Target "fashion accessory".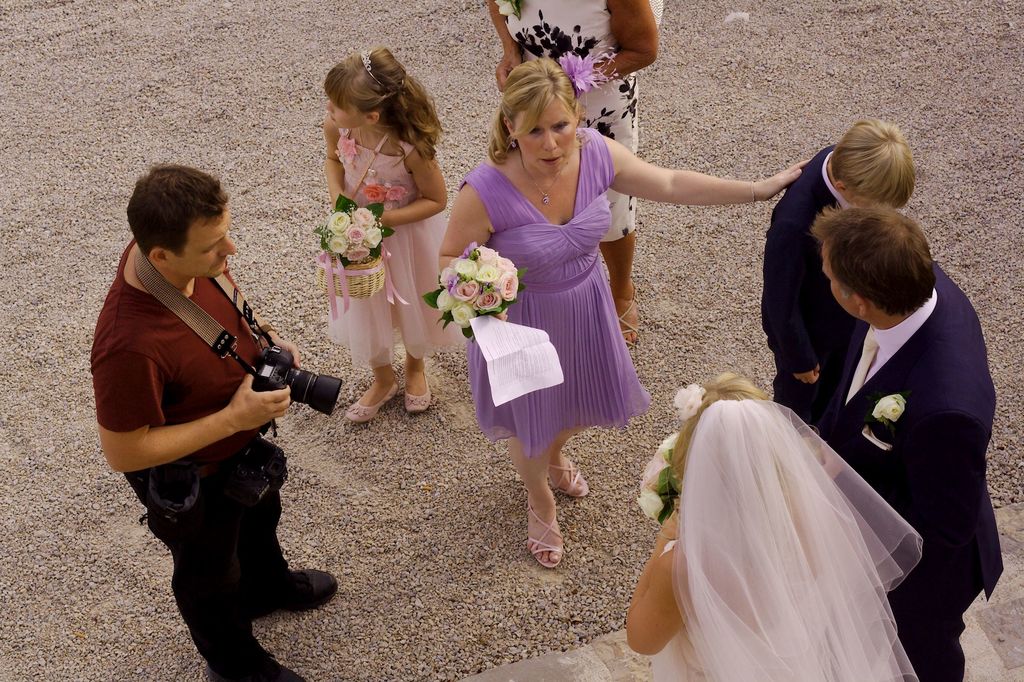
Target region: locate(253, 321, 275, 345).
